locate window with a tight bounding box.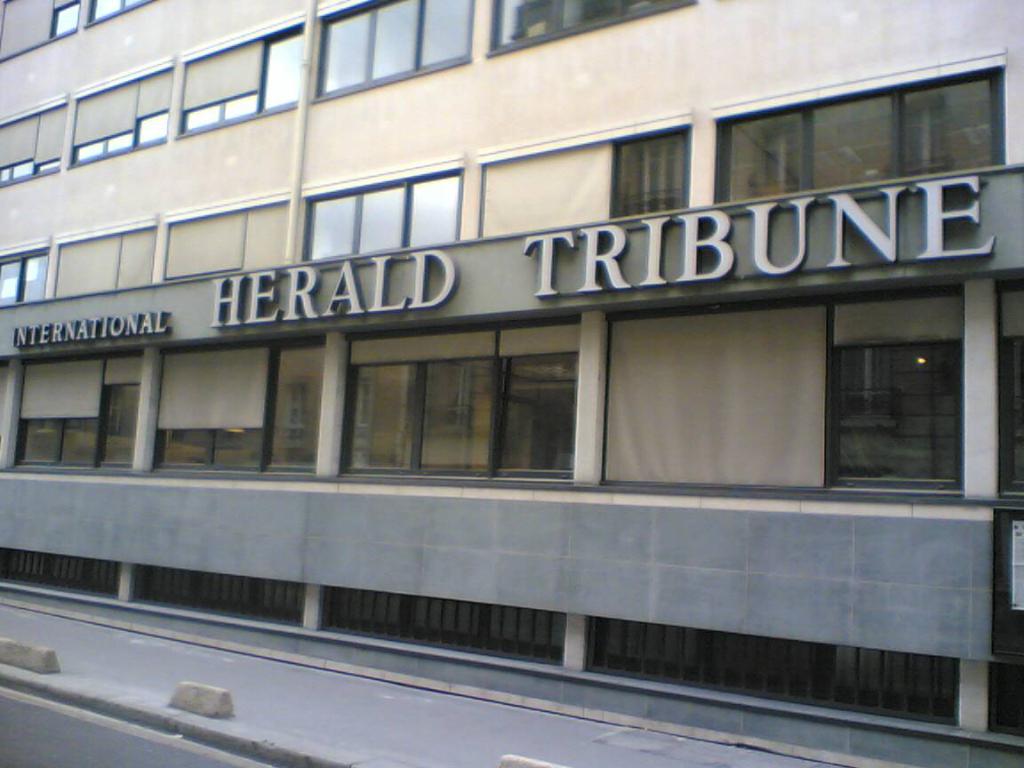
select_region(0, 95, 66, 185).
